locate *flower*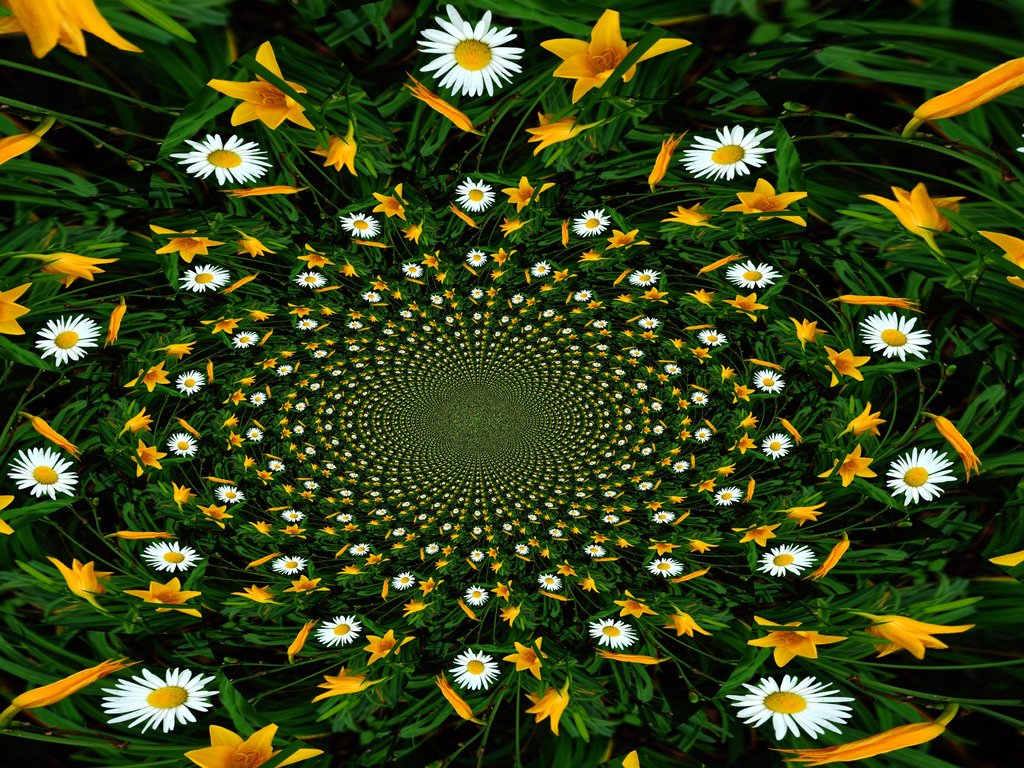
(115, 531, 172, 541)
